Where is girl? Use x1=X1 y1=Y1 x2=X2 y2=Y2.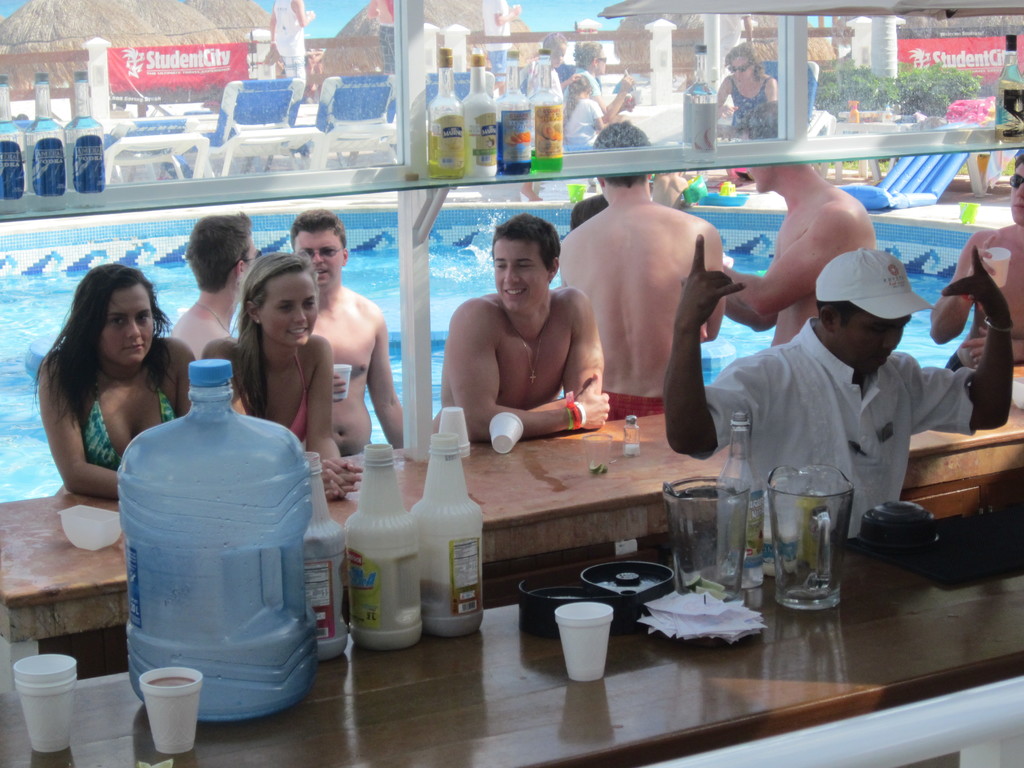
x1=561 y1=72 x2=610 y2=147.
